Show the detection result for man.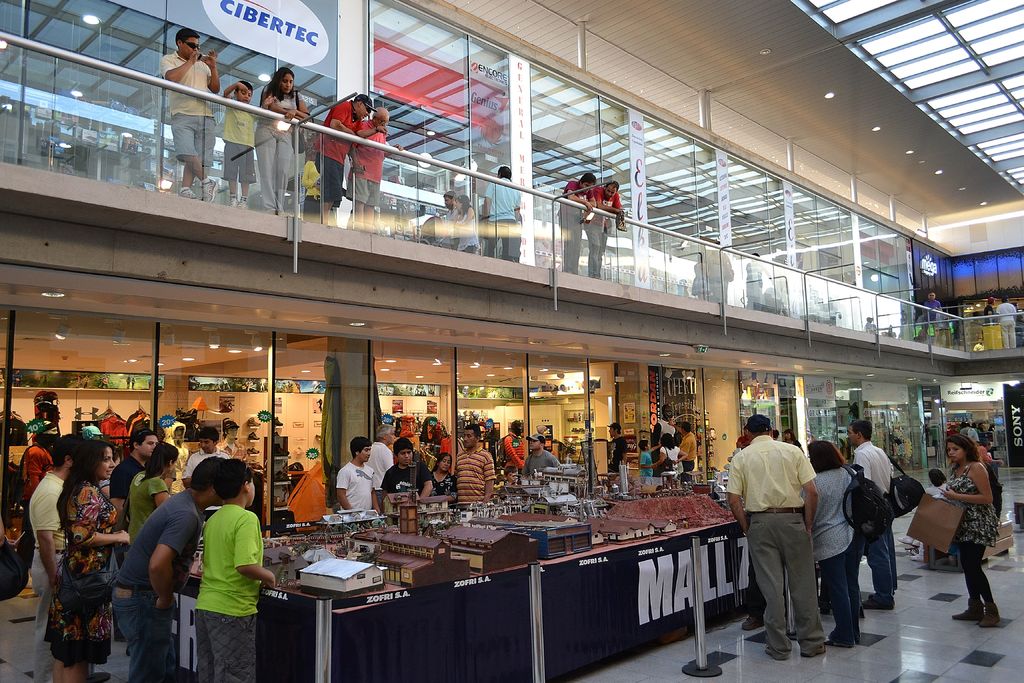
Rect(480, 163, 524, 258).
